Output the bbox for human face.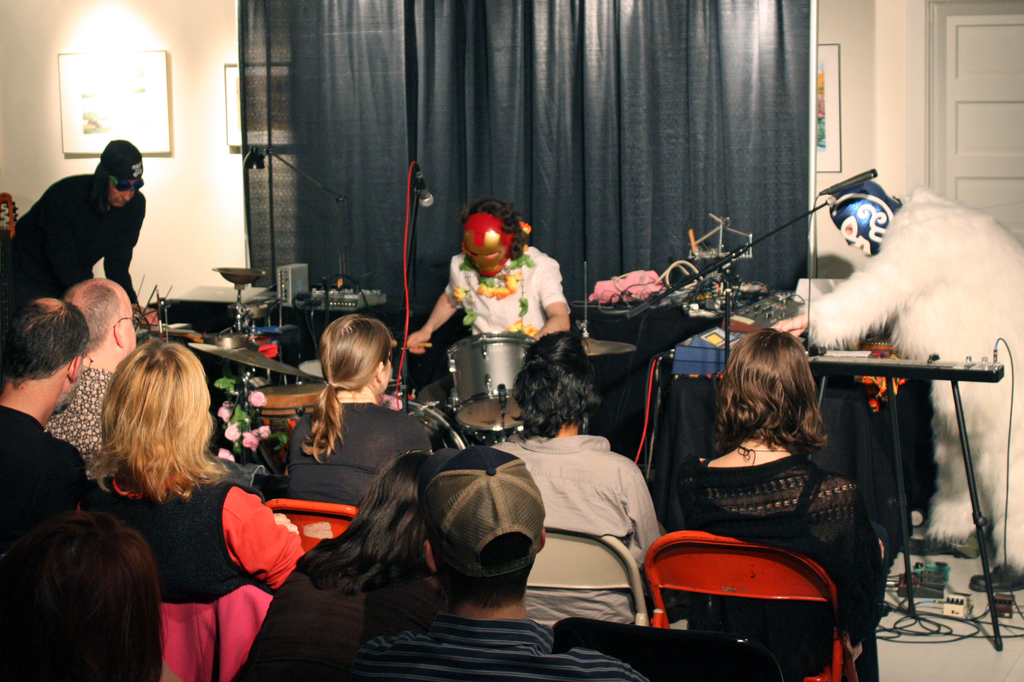
[365,351,394,393].
